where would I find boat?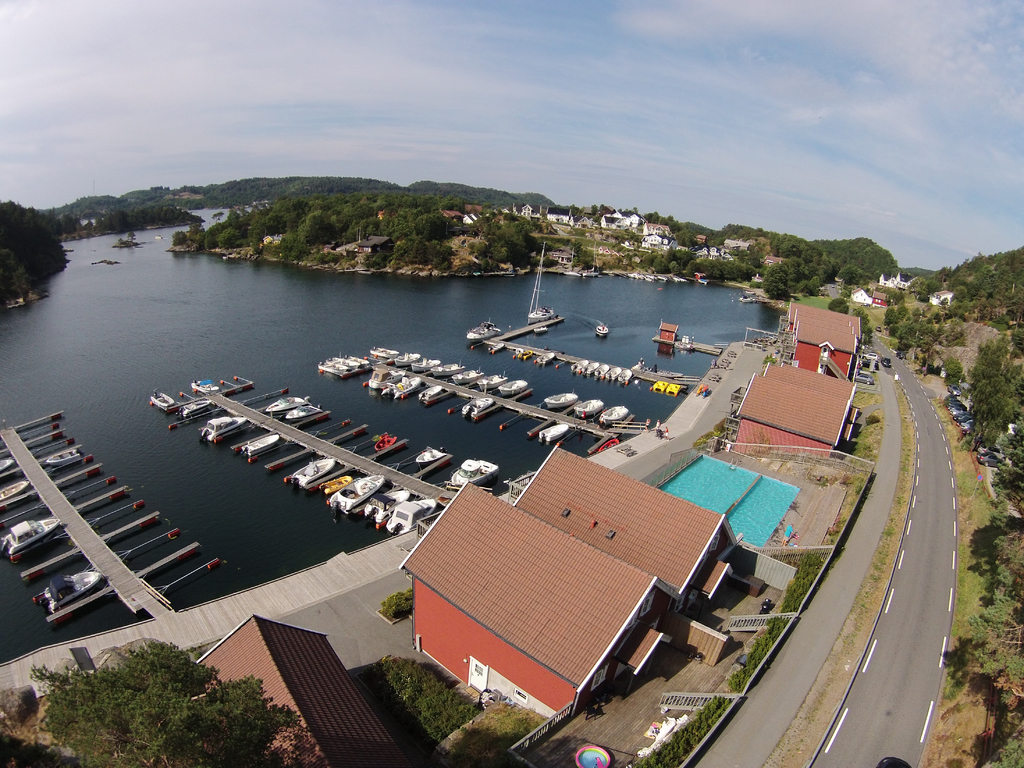
At crop(382, 374, 422, 398).
